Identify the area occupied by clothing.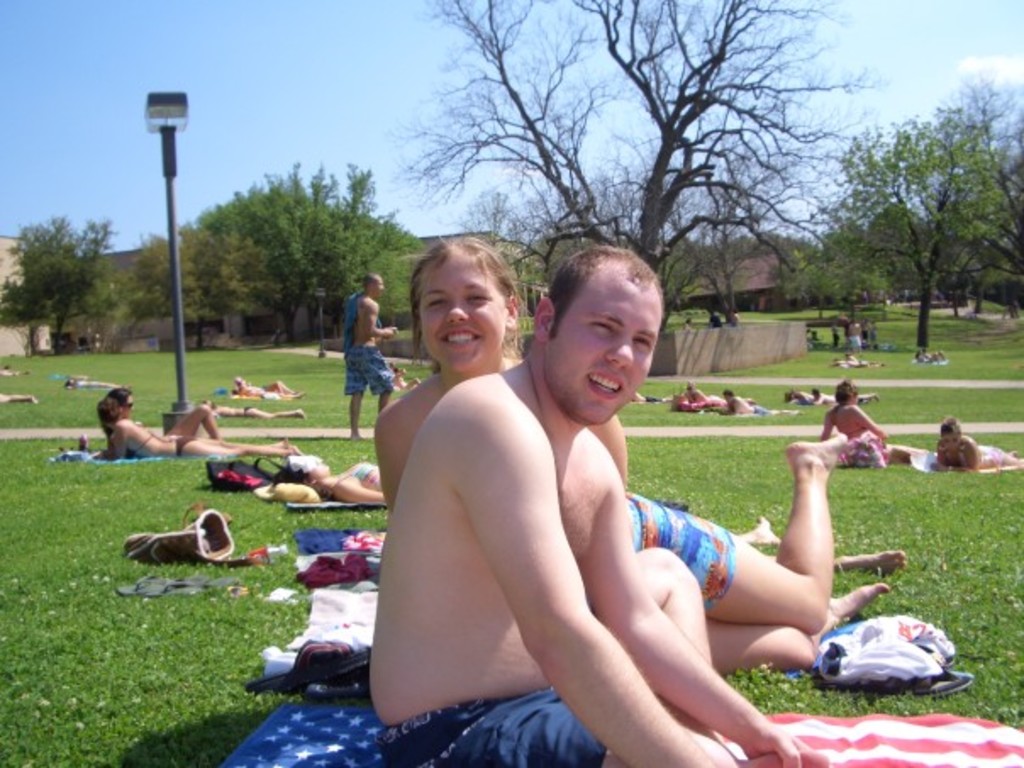
Area: 344,346,402,400.
